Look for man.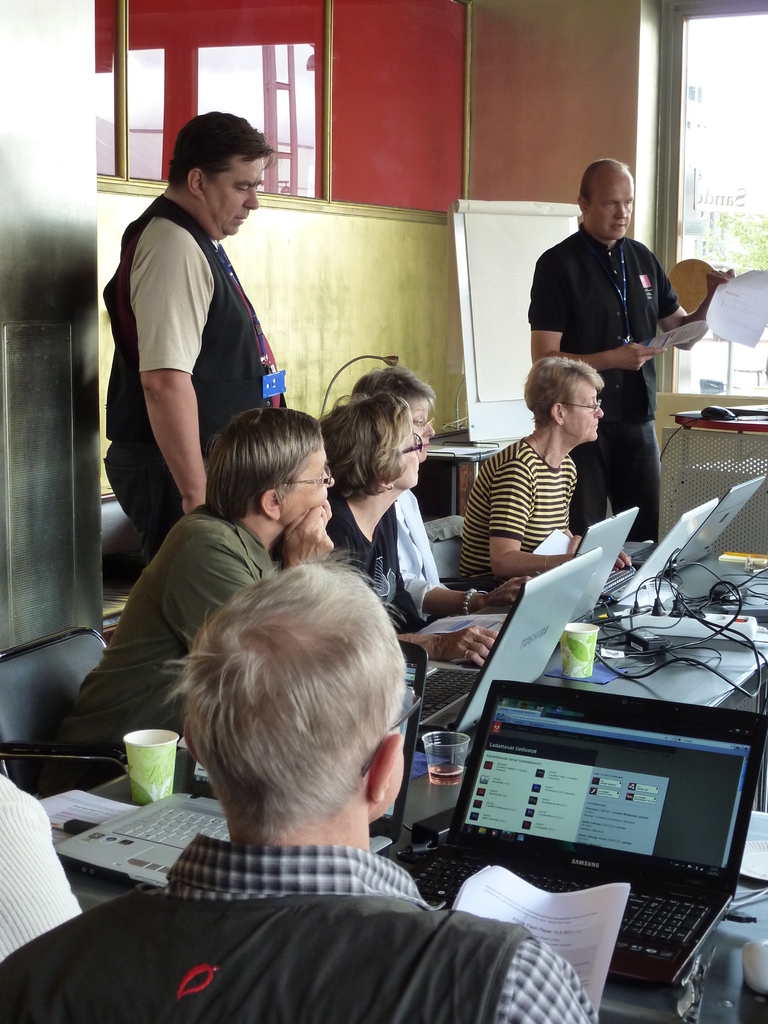
Found: locate(102, 115, 284, 549).
